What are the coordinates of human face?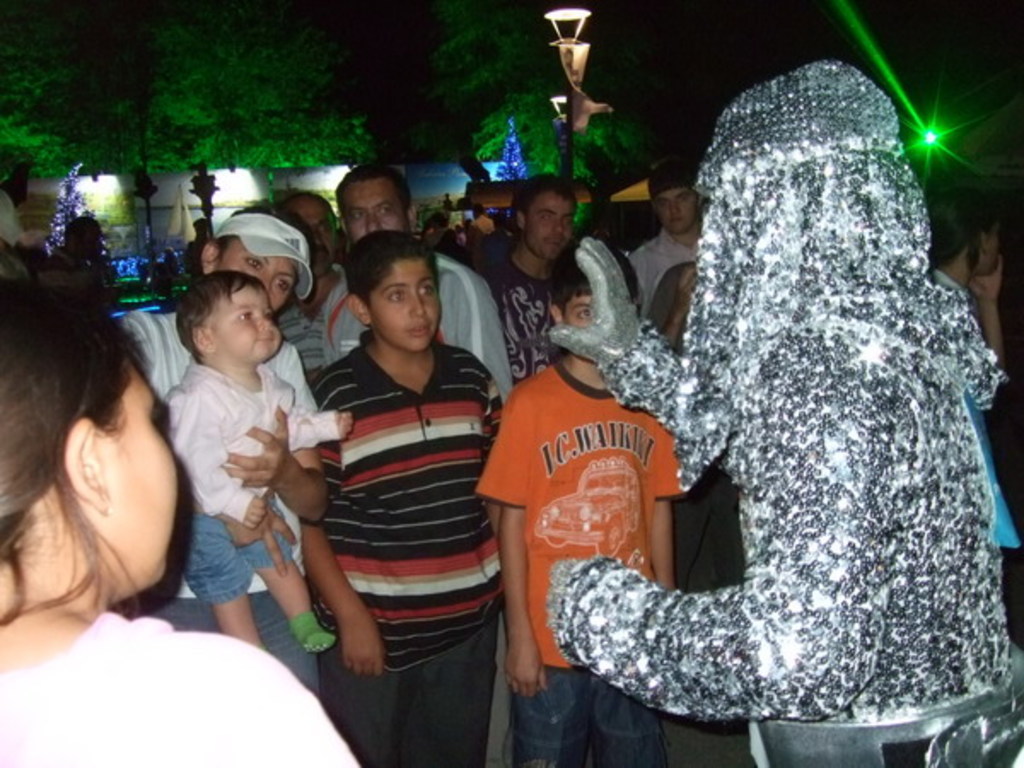
x1=522, y1=183, x2=575, y2=263.
